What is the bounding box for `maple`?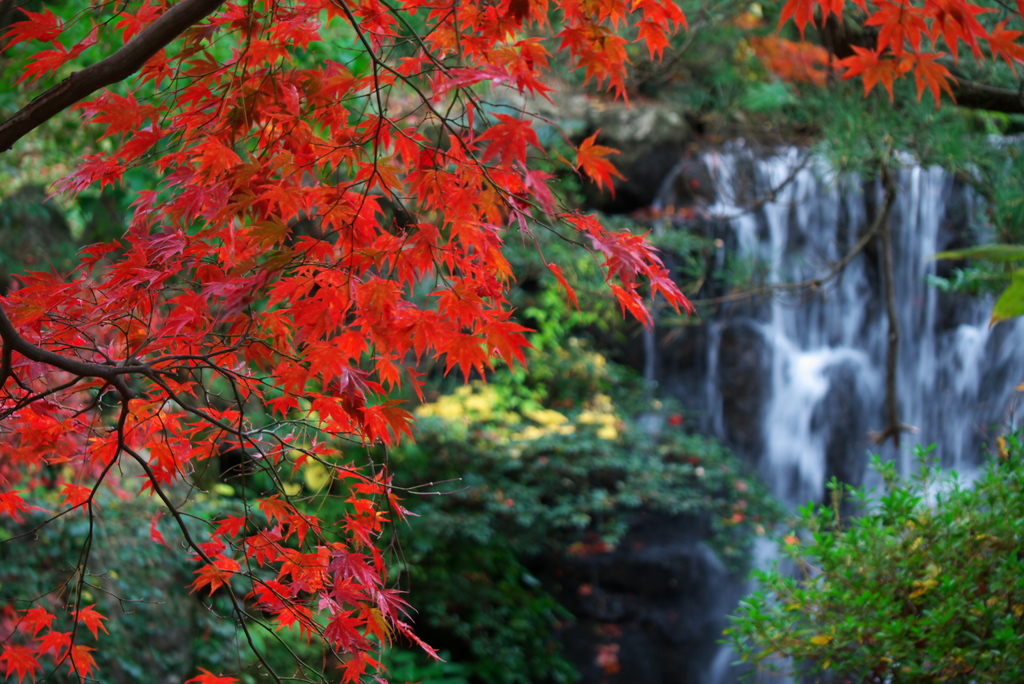
region(0, 0, 1021, 683).
